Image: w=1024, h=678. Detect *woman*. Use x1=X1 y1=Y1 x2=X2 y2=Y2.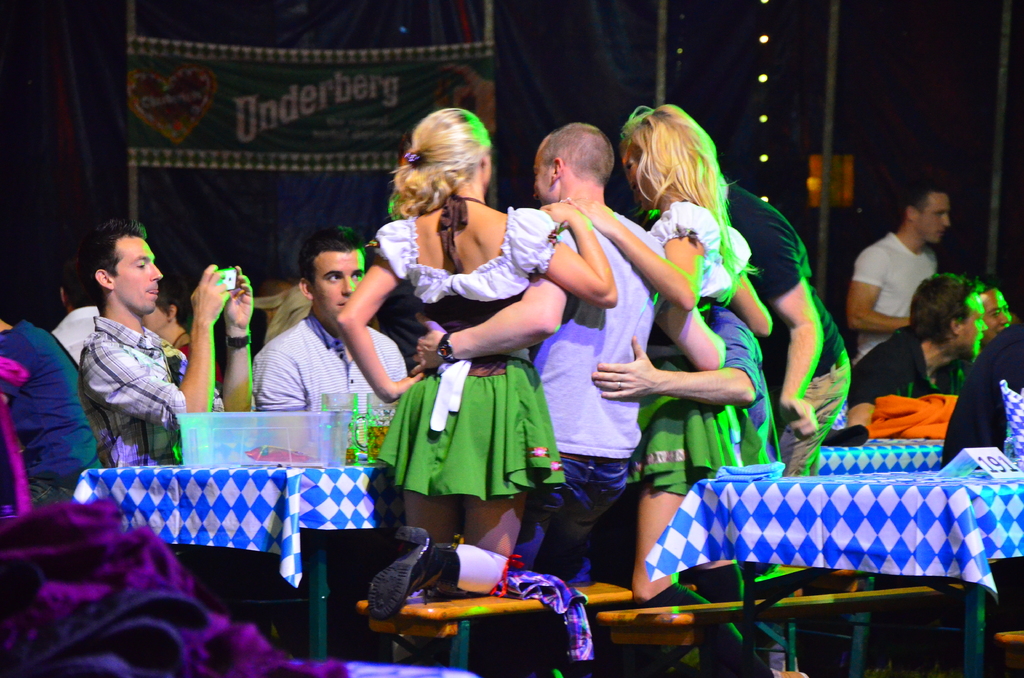
x1=560 y1=102 x2=772 y2=595.
